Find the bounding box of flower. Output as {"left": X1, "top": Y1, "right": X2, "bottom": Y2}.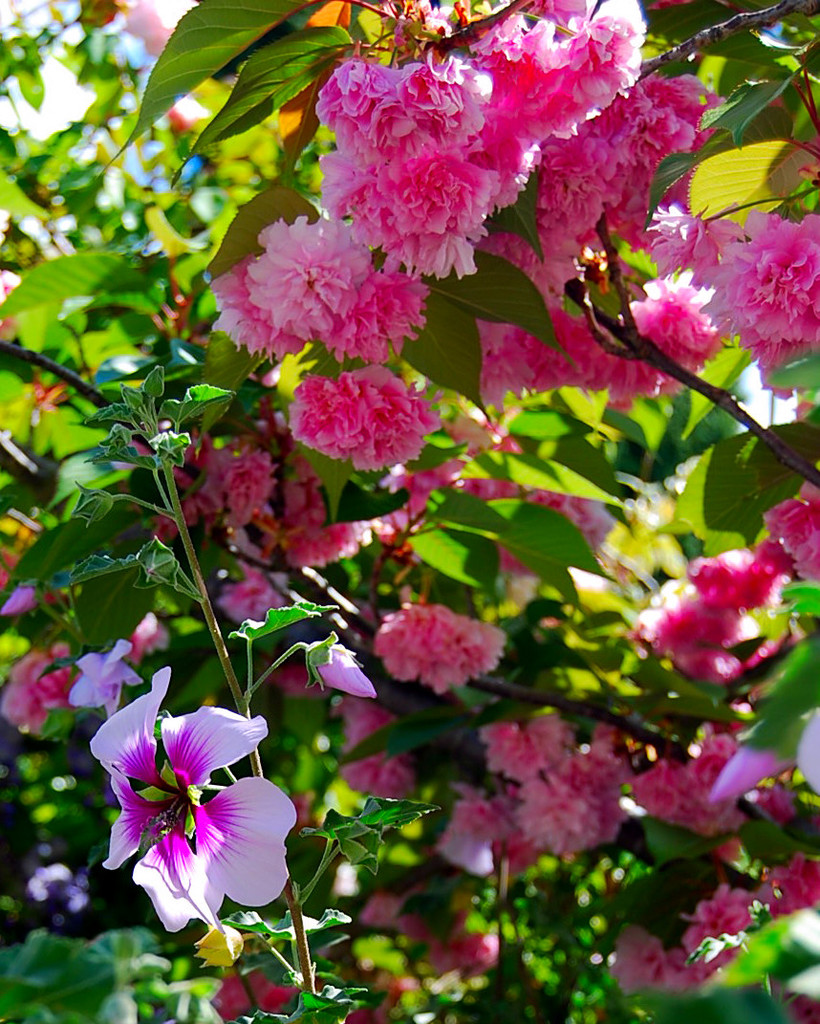
{"left": 610, "top": 850, "right": 819, "bottom": 1001}.
